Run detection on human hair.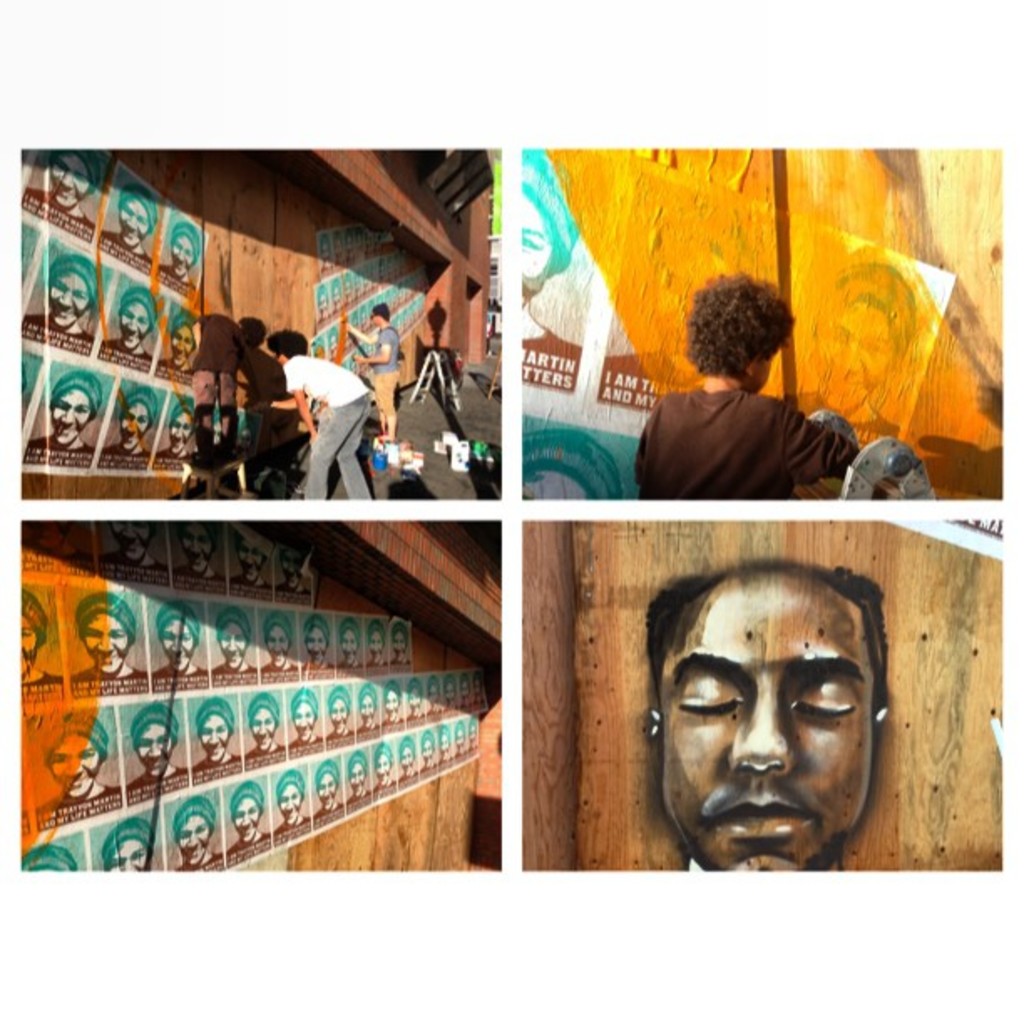
Result: {"x1": 447, "y1": 668, "x2": 457, "y2": 693}.
